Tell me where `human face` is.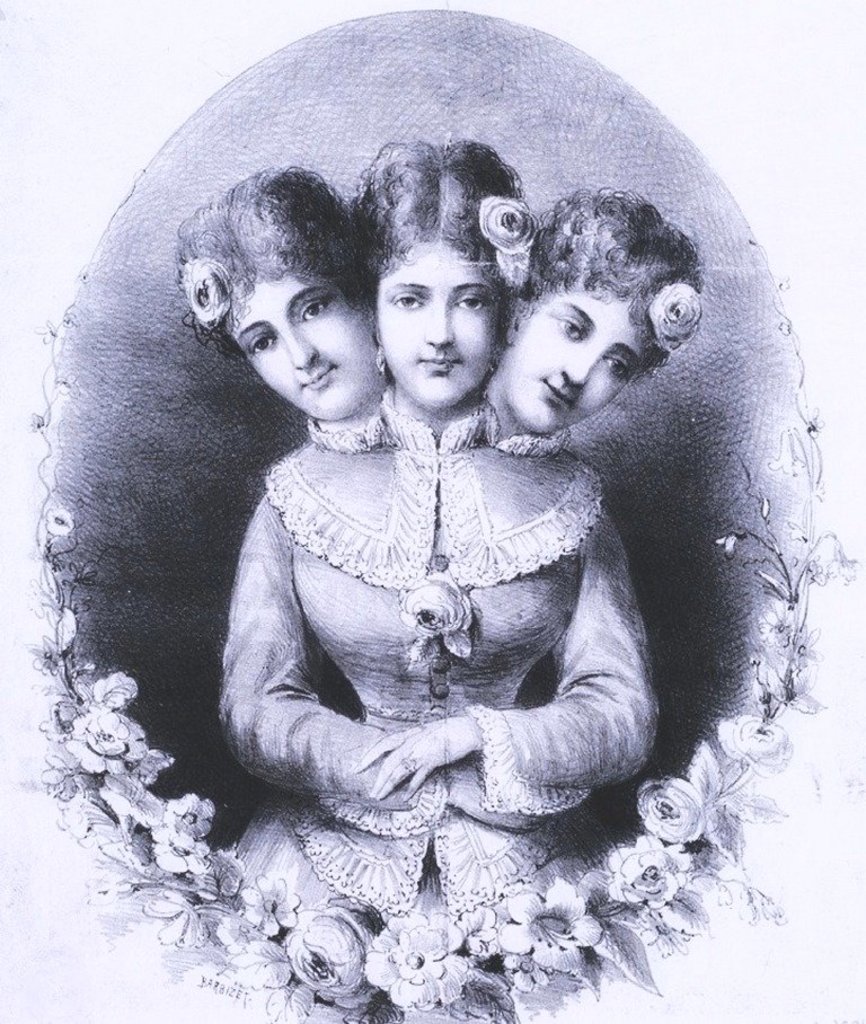
`human face` is at (373,235,496,409).
